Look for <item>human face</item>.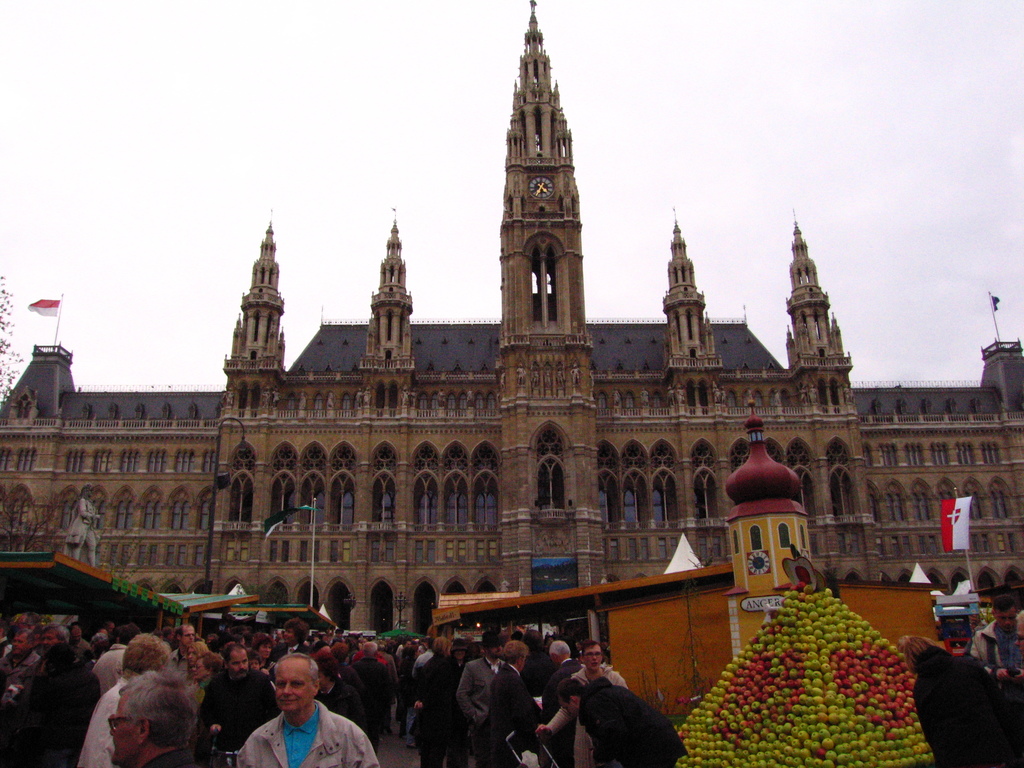
Found: <box>556,698,575,720</box>.
